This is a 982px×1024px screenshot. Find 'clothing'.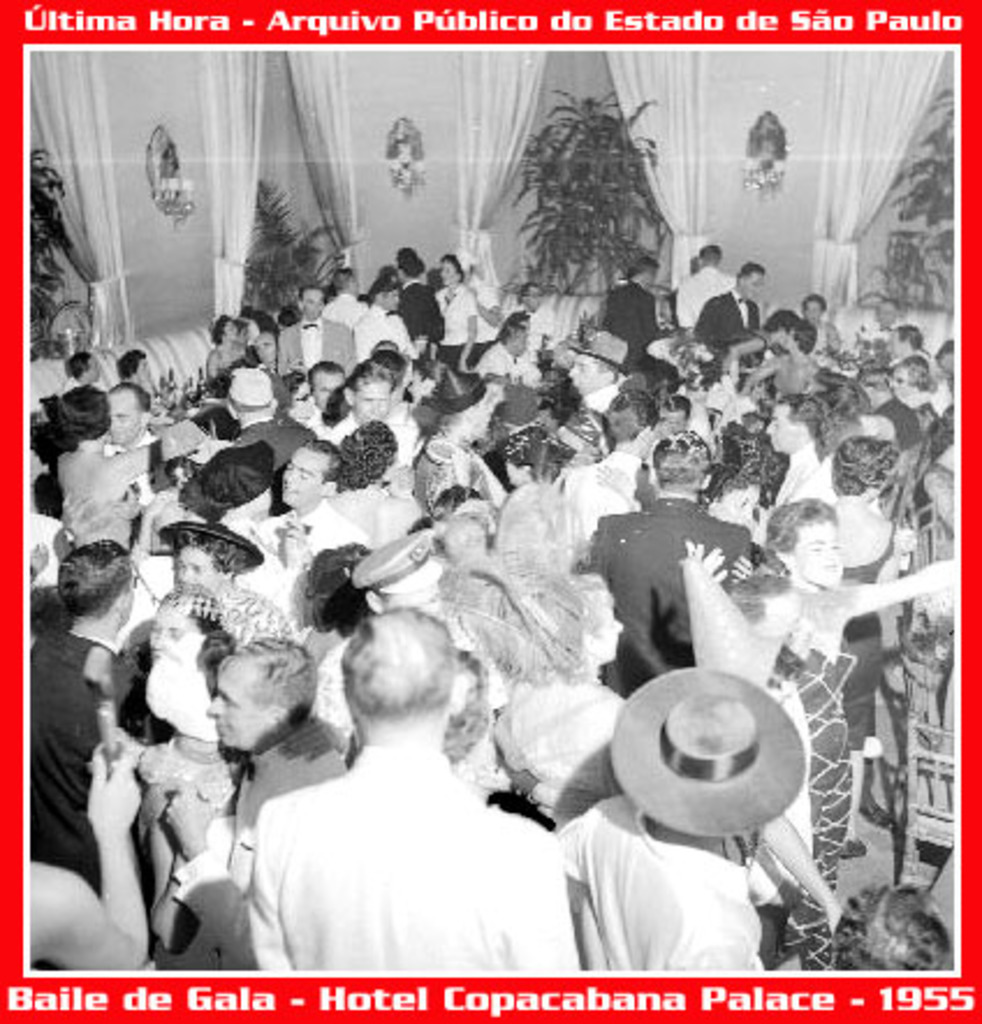
Bounding box: bbox=(375, 287, 449, 345).
